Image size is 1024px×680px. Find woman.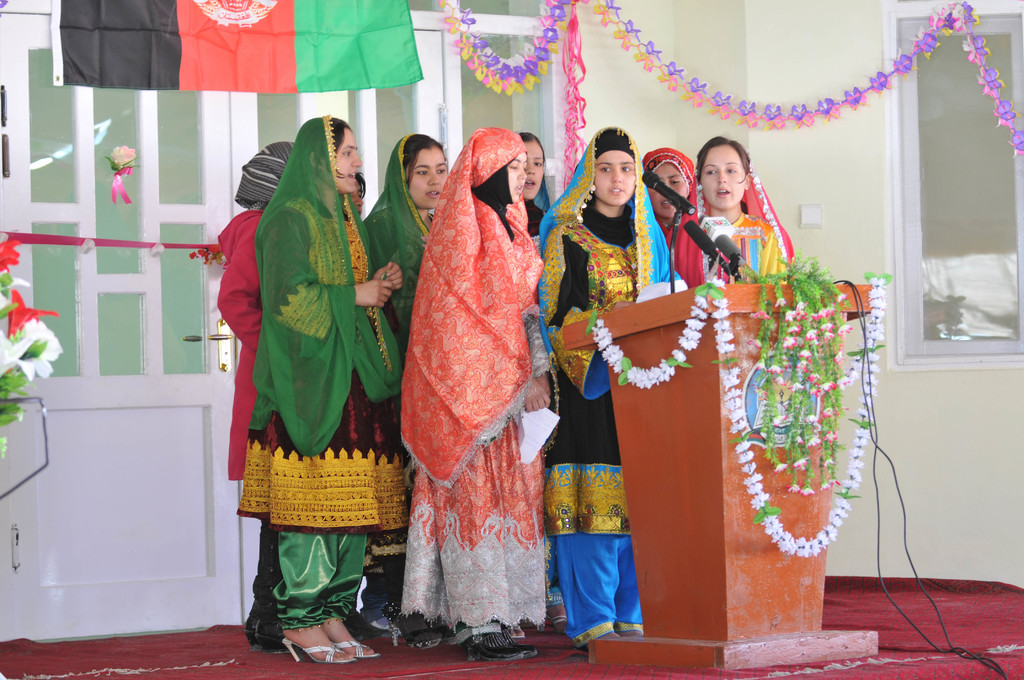
detection(214, 123, 412, 620).
